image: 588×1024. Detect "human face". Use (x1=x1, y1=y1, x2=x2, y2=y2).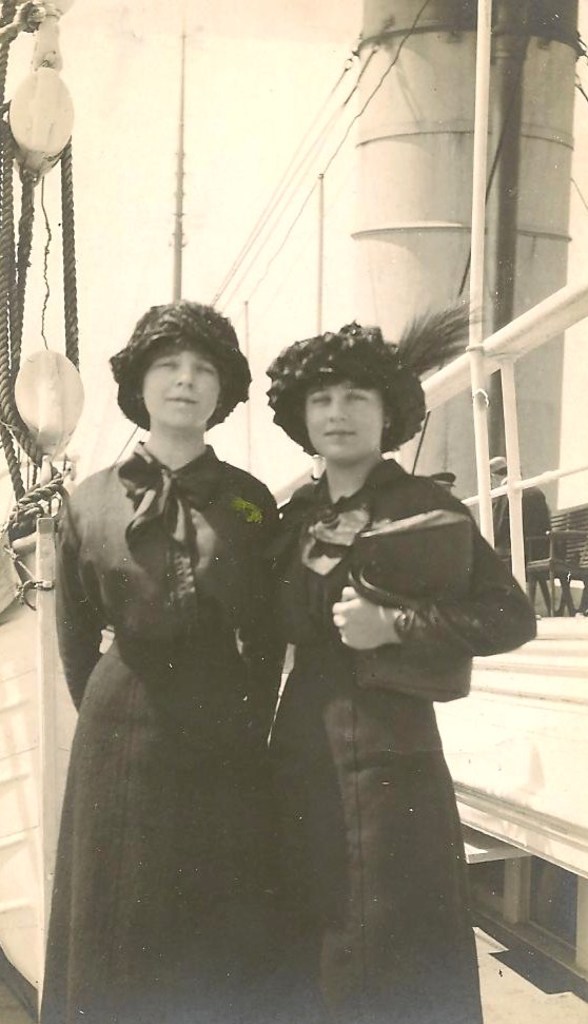
(x1=140, y1=348, x2=219, y2=428).
